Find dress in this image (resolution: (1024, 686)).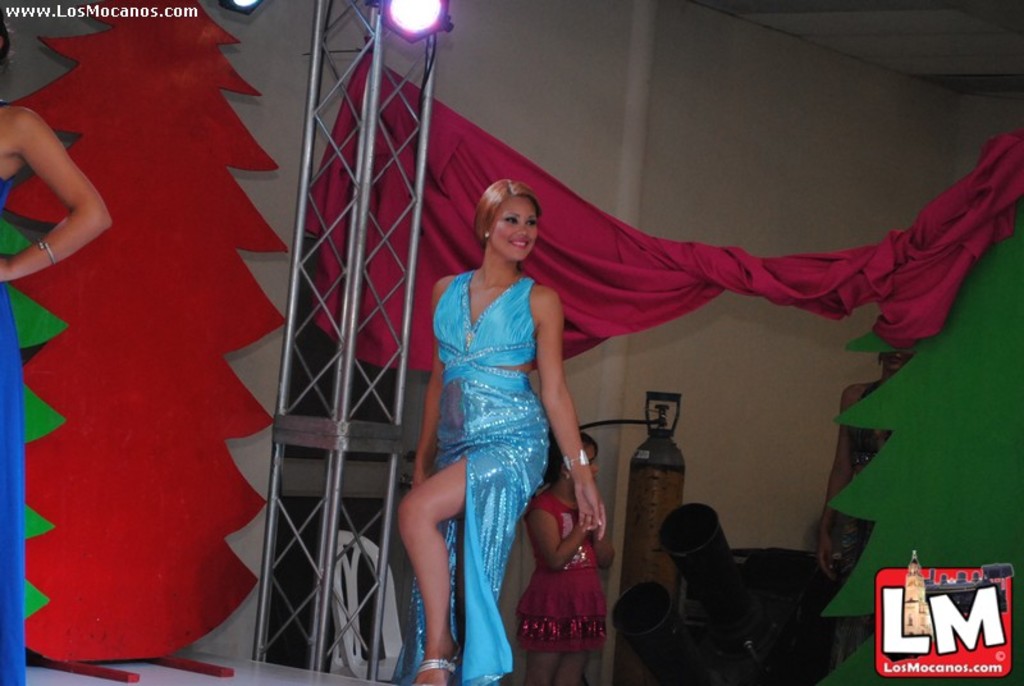
x1=392, y1=273, x2=553, y2=685.
